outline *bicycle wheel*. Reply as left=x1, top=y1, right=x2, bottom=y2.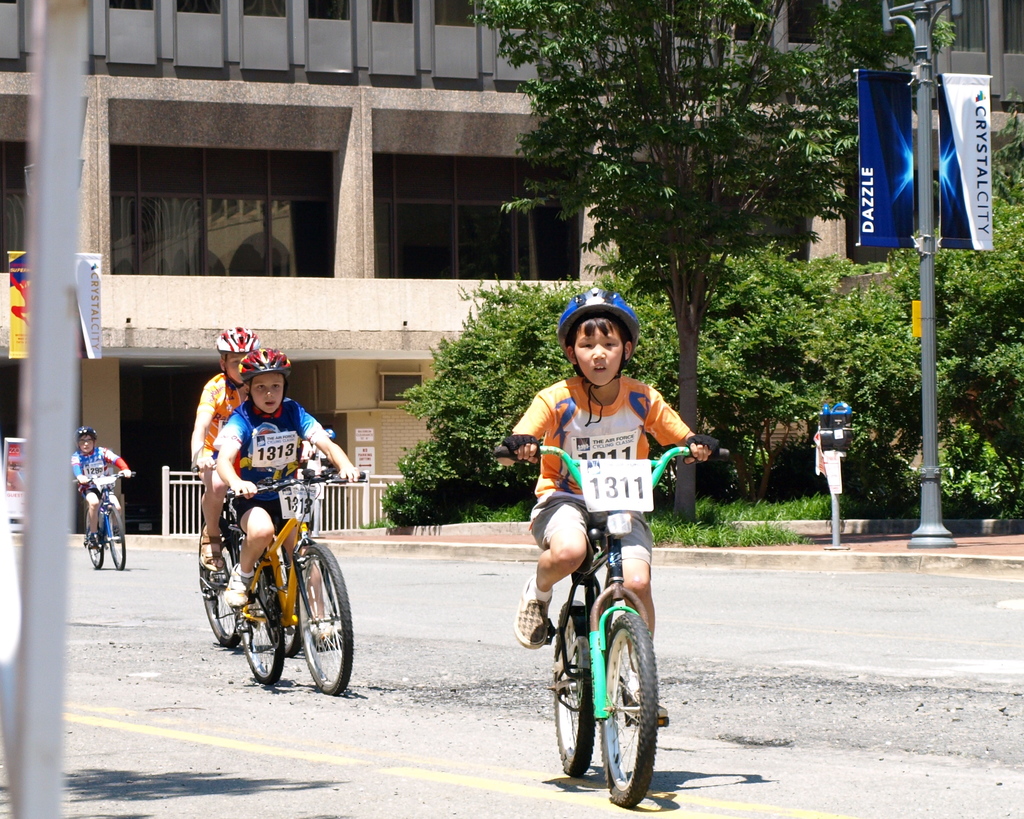
left=547, top=594, right=603, bottom=771.
